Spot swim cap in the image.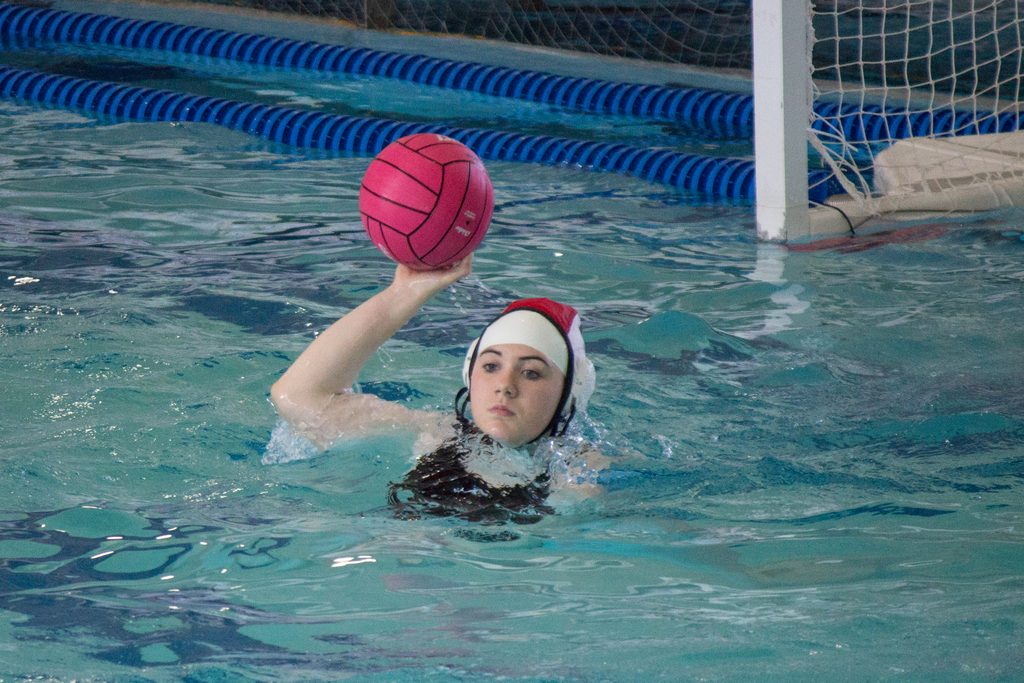
swim cap found at 466,297,594,456.
